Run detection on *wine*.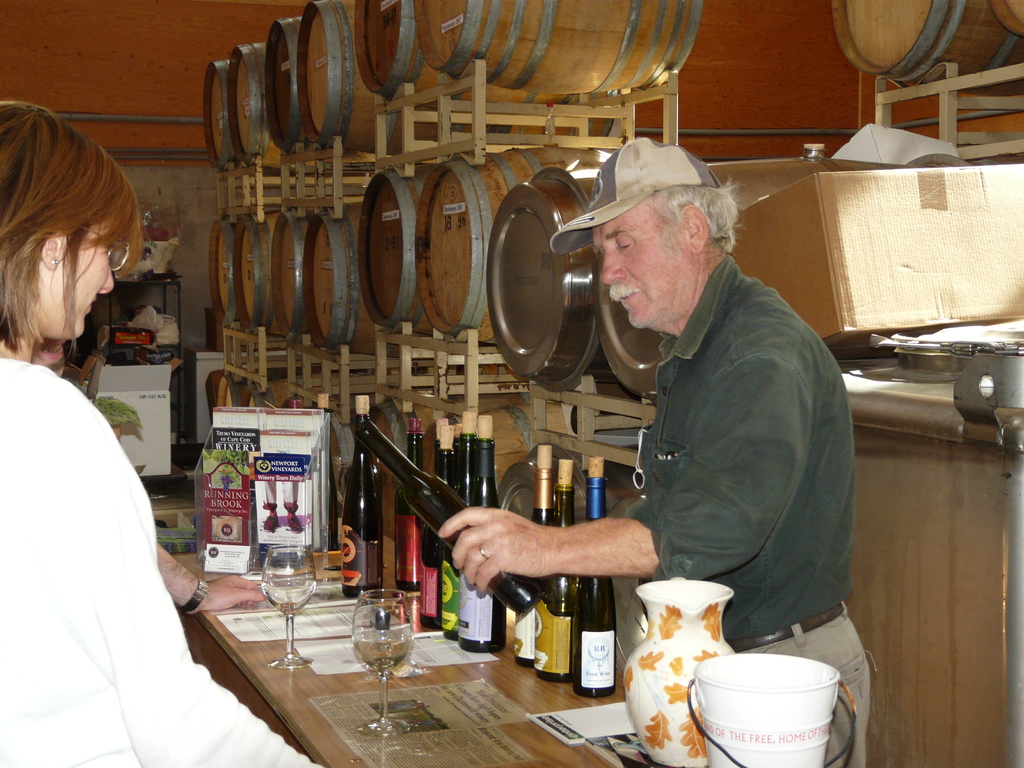
Result: [left=353, top=417, right=547, bottom=618].
